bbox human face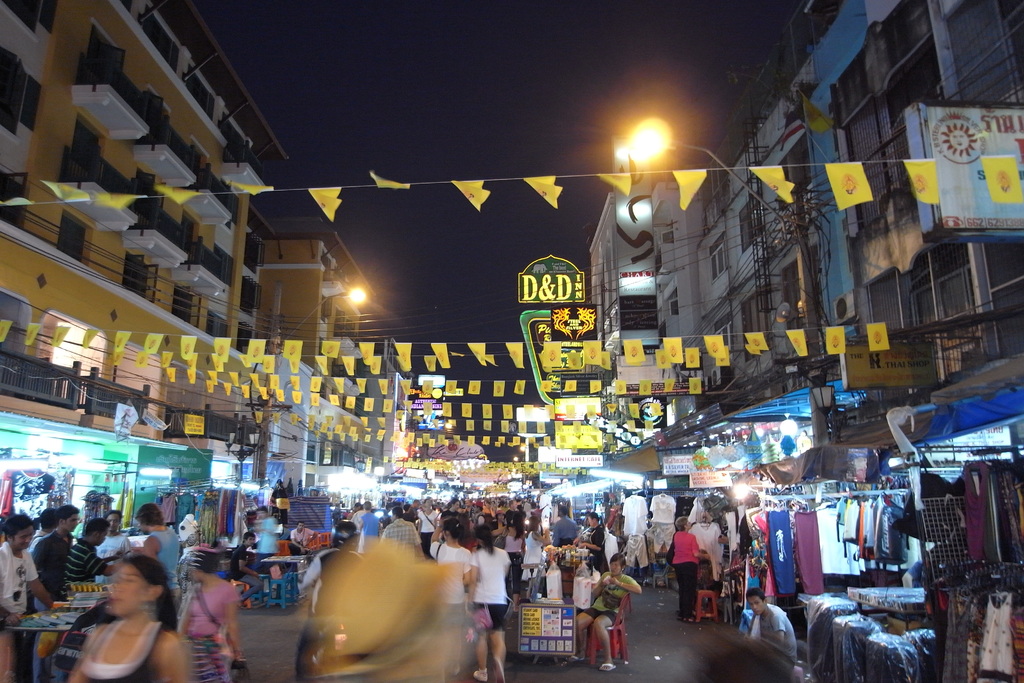
left=108, top=564, right=138, bottom=611
